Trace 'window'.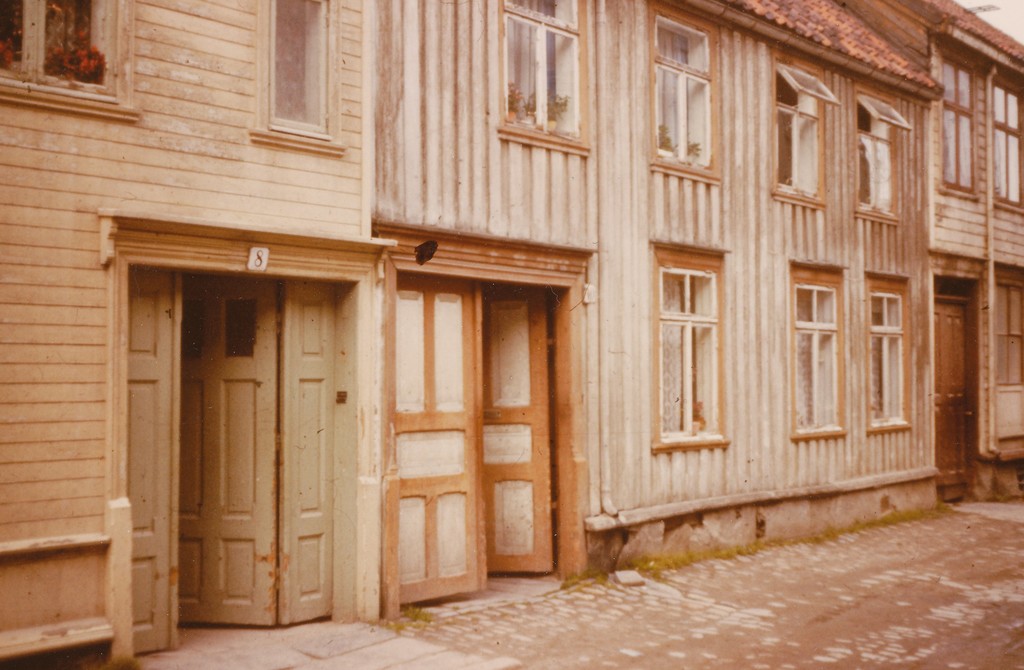
Traced to {"x1": 849, "y1": 332, "x2": 911, "y2": 422}.
